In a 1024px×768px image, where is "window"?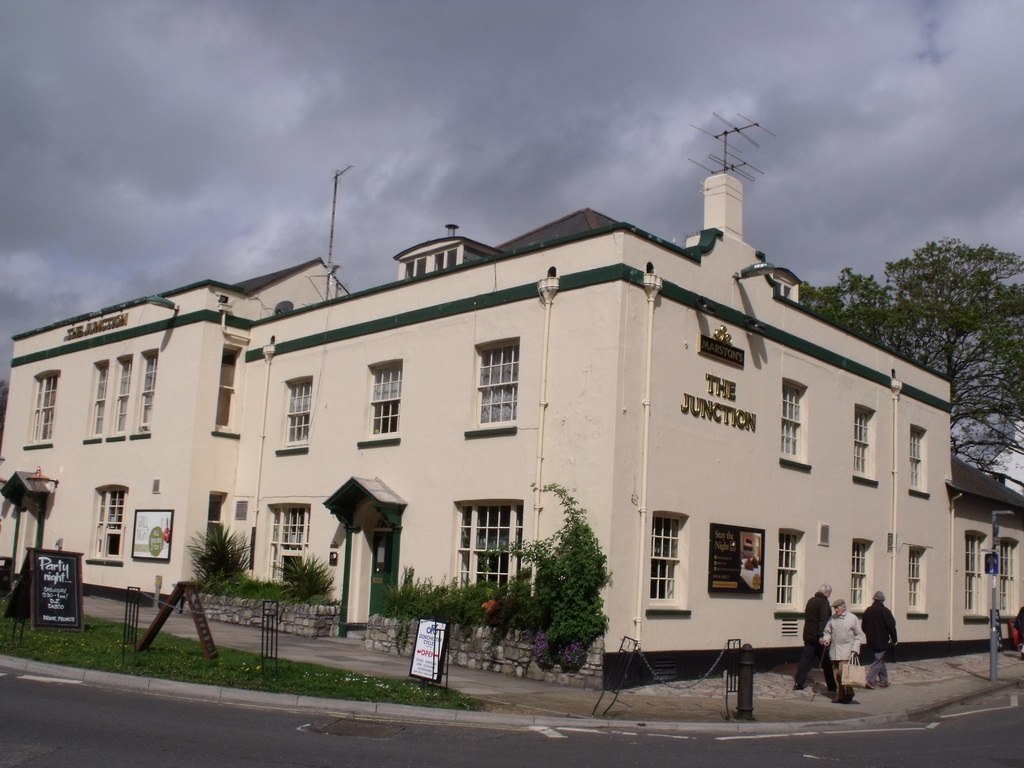
pyautogui.locateOnScreen(207, 494, 230, 528).
